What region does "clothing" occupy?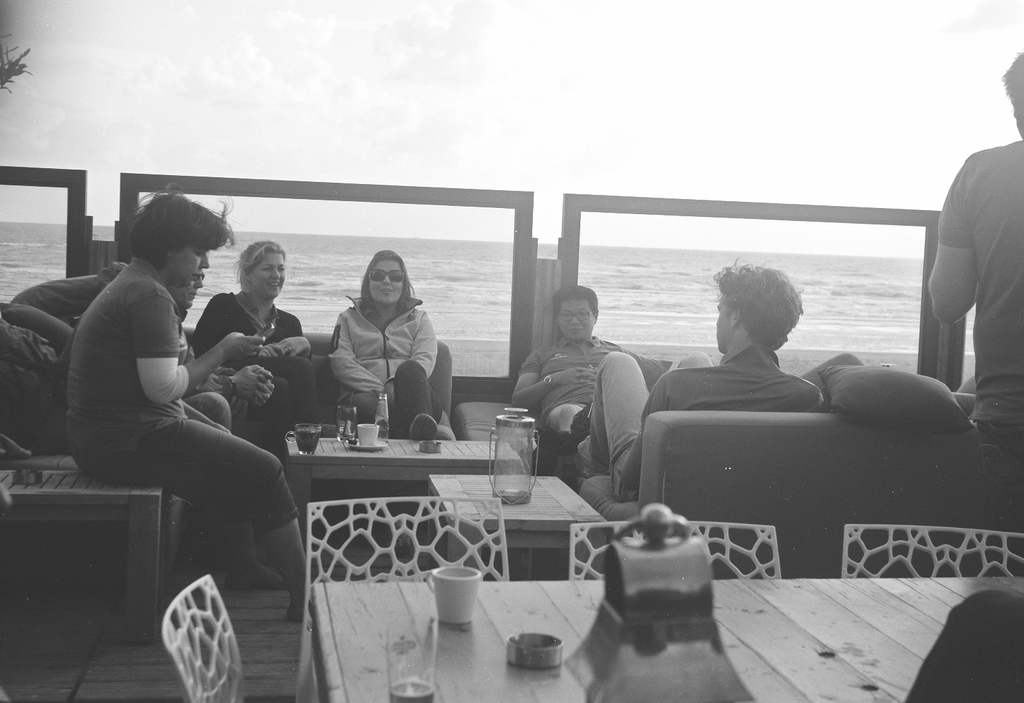
l=578, t=343, r=818, b=505.
